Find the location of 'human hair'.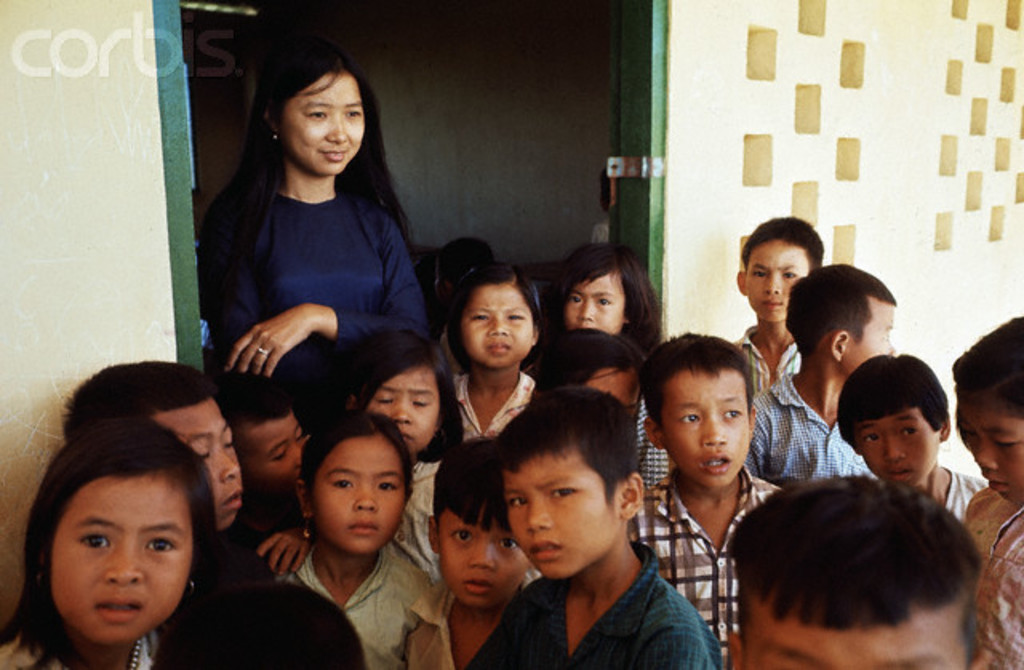
Location: (x1=419, y1=441, x2=517, y2=539).
